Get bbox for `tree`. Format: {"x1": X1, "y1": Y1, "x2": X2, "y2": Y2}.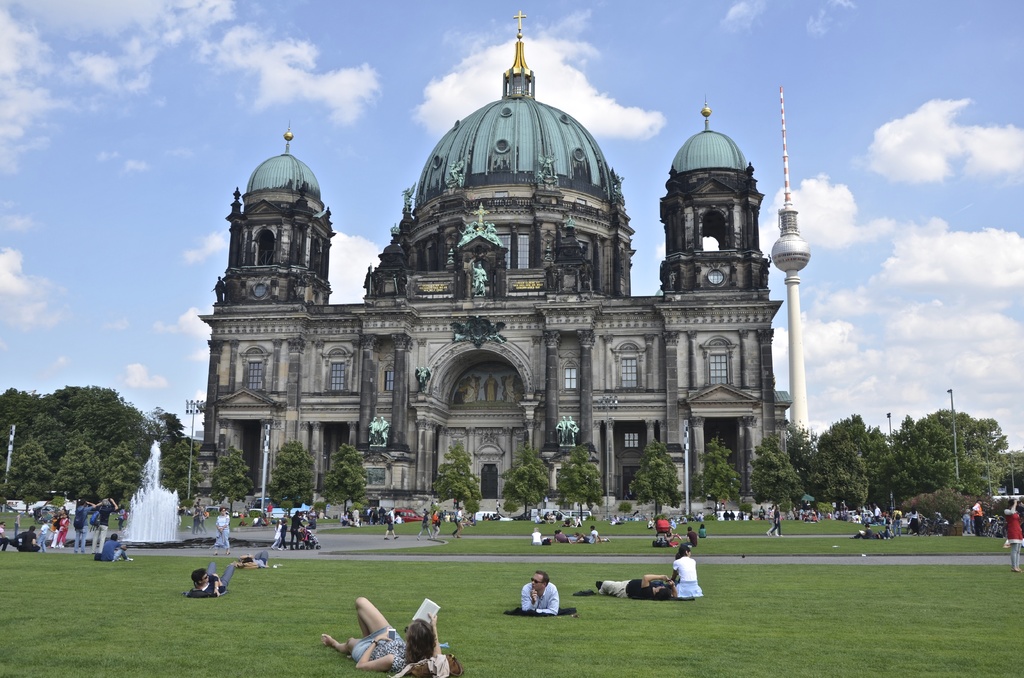
{"x1": 322, "y1": 441, "x2": 372, "y2": 517}.
